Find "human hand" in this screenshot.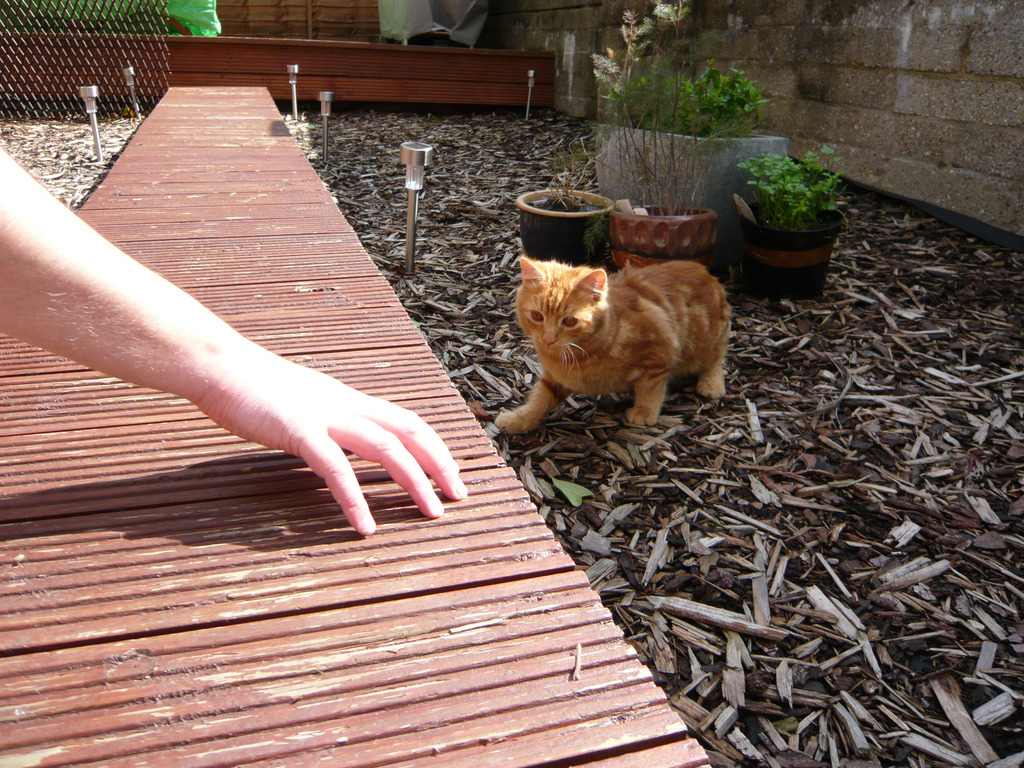
The bounding box for "human hand" is 218:342:471:540.
